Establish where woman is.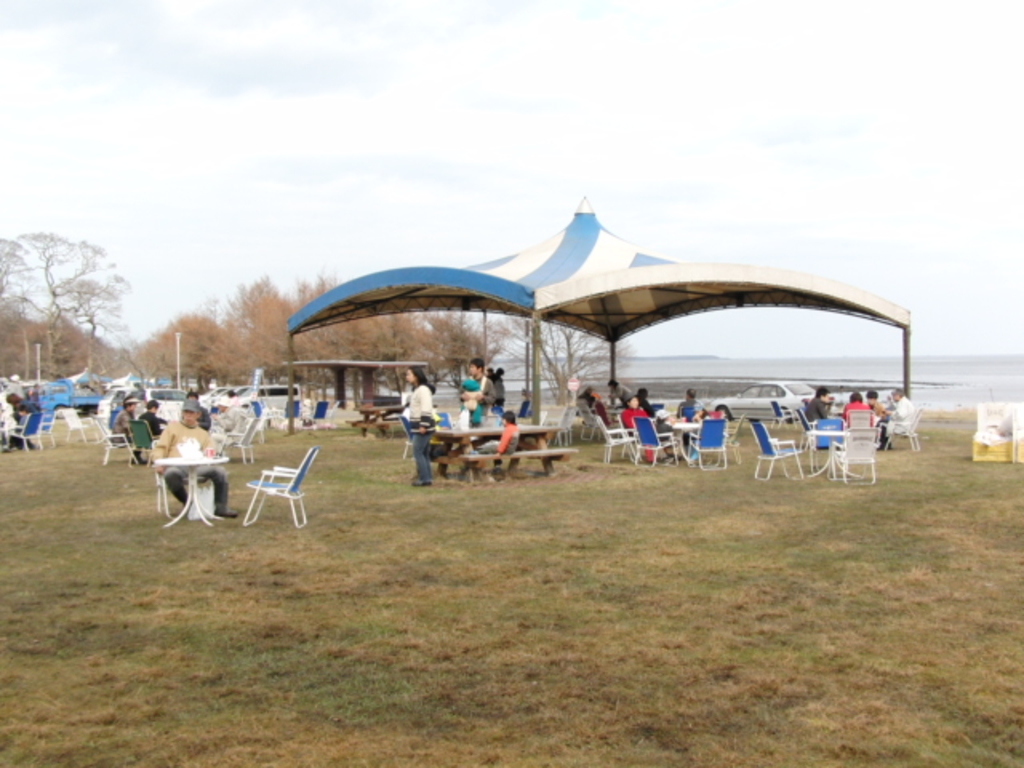
Established at <bbox>3, 392, 35, 427</bbox>.
